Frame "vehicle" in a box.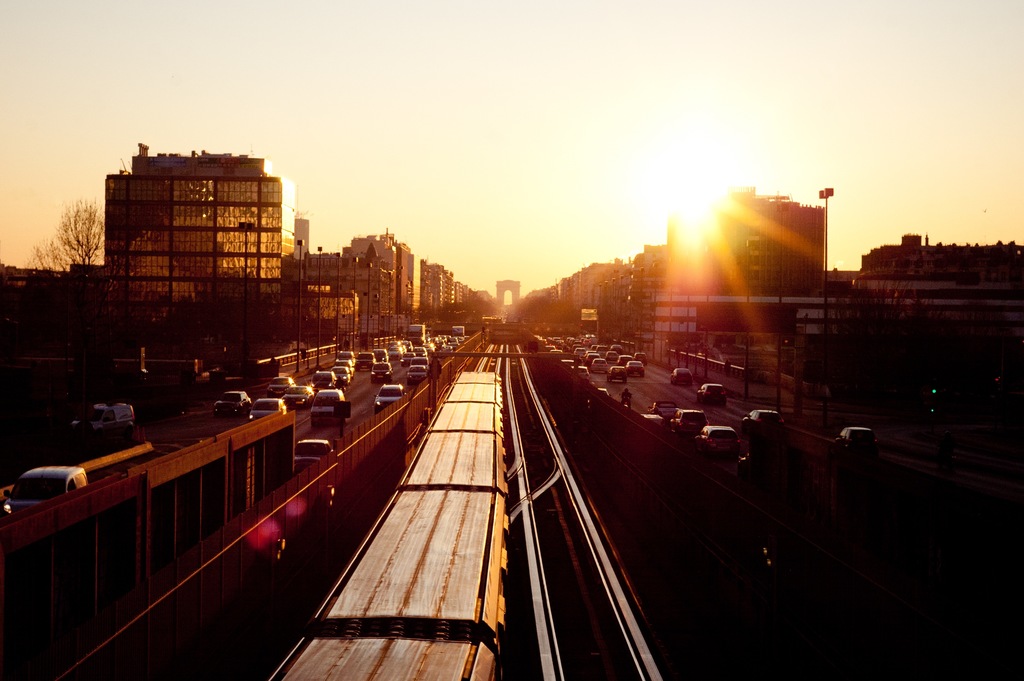
<bbox>591, 359, 609, 372</bbox>.
